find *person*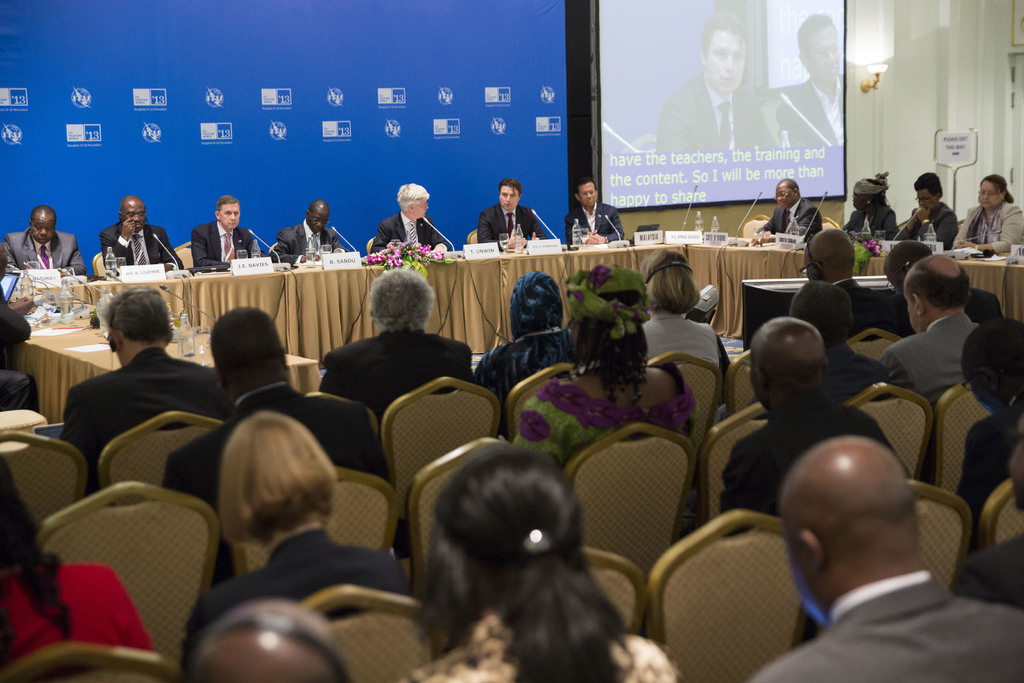
(839, 179, 893, 235)
